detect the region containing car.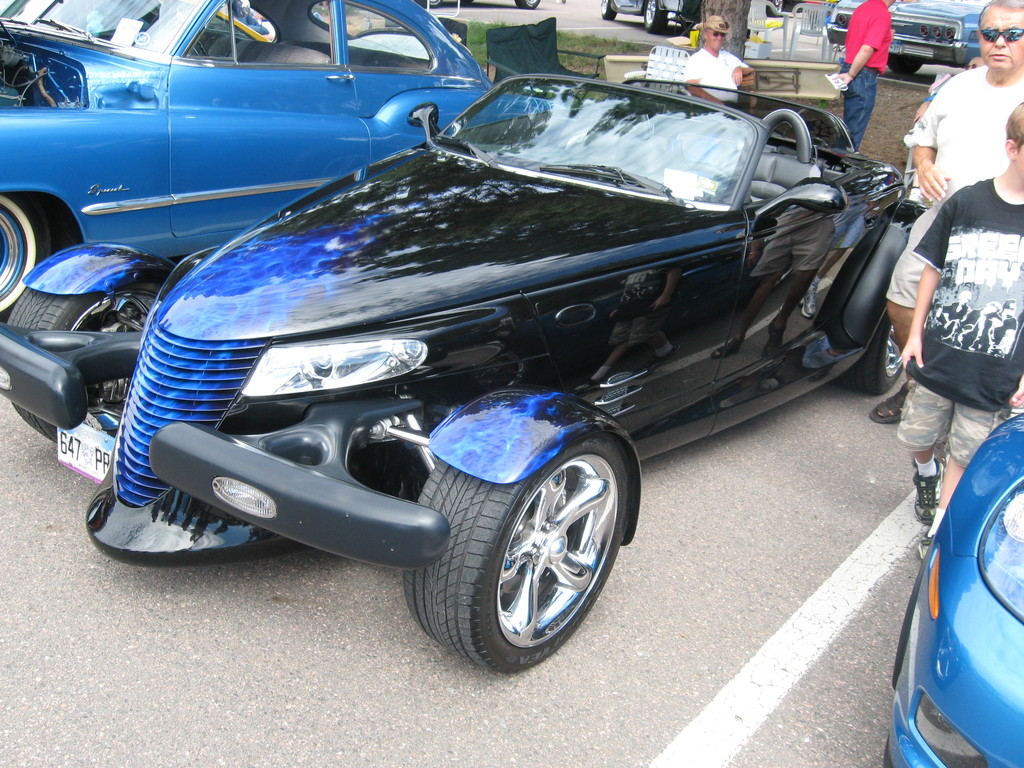
bbox=(820, 0, 984, 84).
